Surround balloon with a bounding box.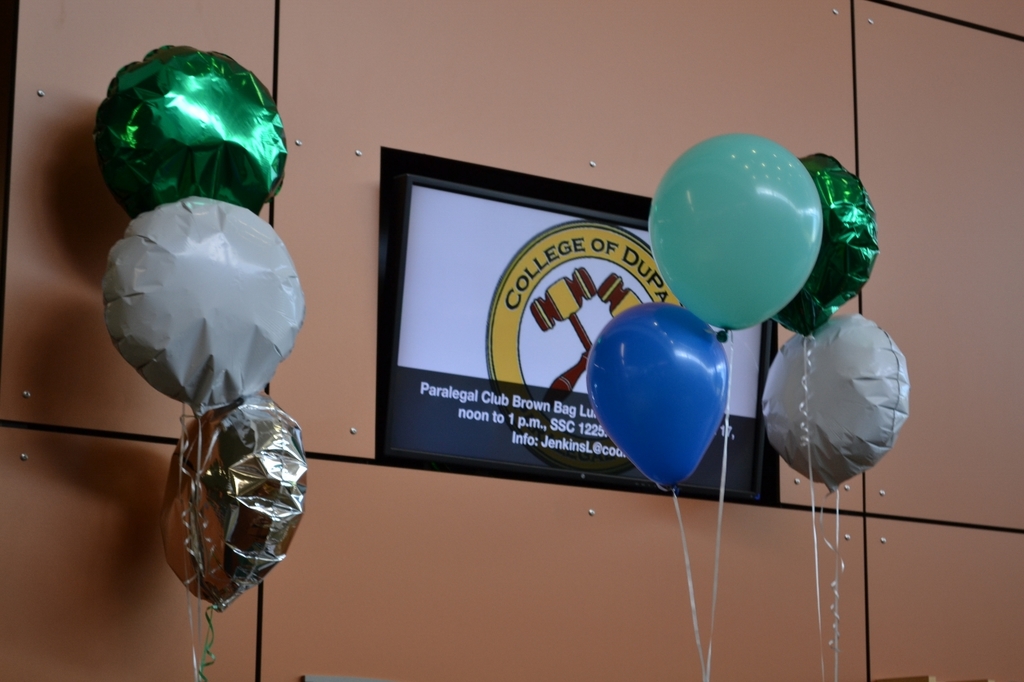
box=[164, 389, 308, 611].
